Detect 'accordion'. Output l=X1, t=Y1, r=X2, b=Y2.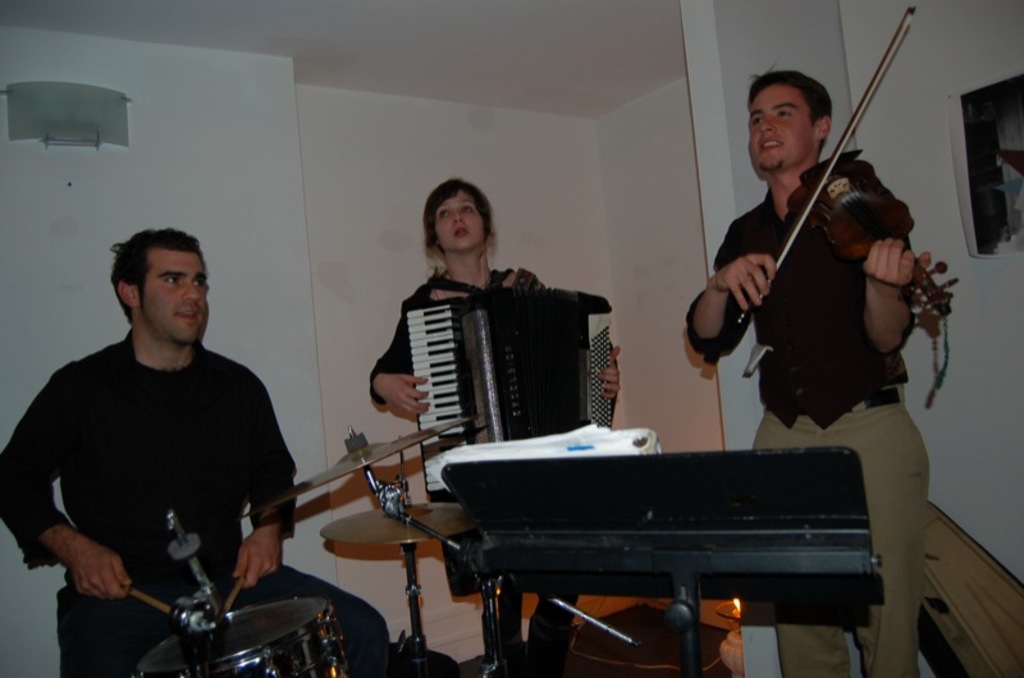
l=398, t=264, r=612, b=510.
